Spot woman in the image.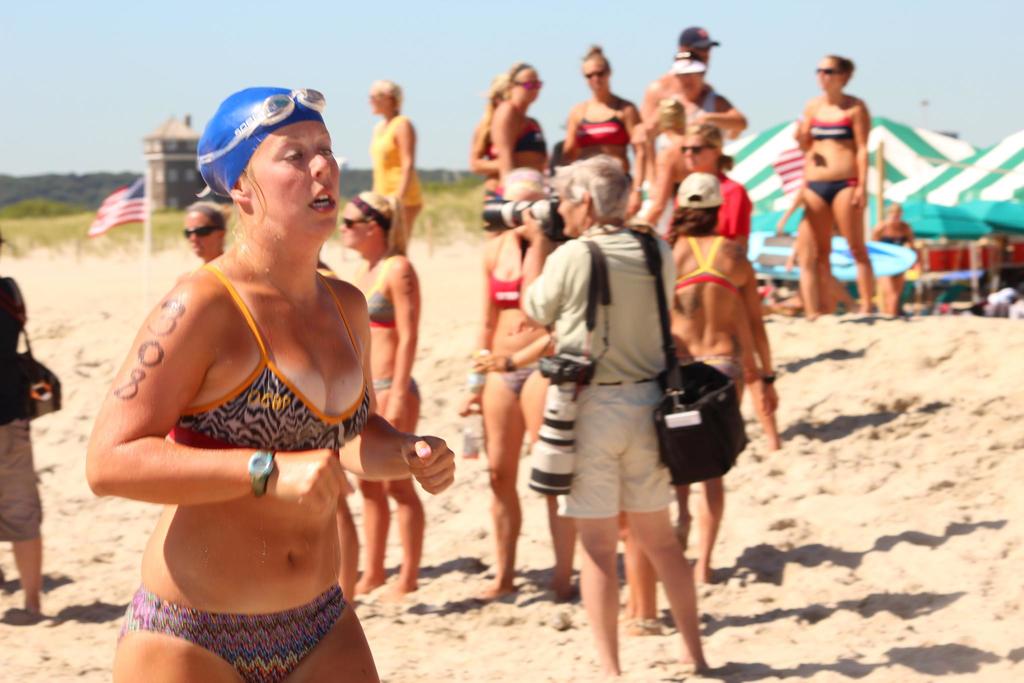
woman found at <box>76,86,433,677</box>.
